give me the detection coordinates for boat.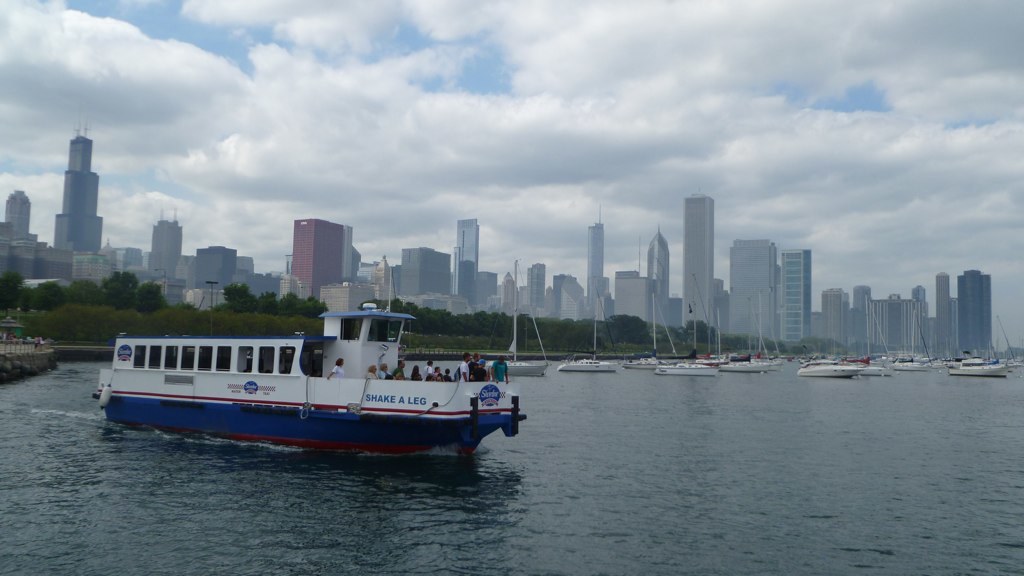
left=623, top=293, right=666, bottom=372.
